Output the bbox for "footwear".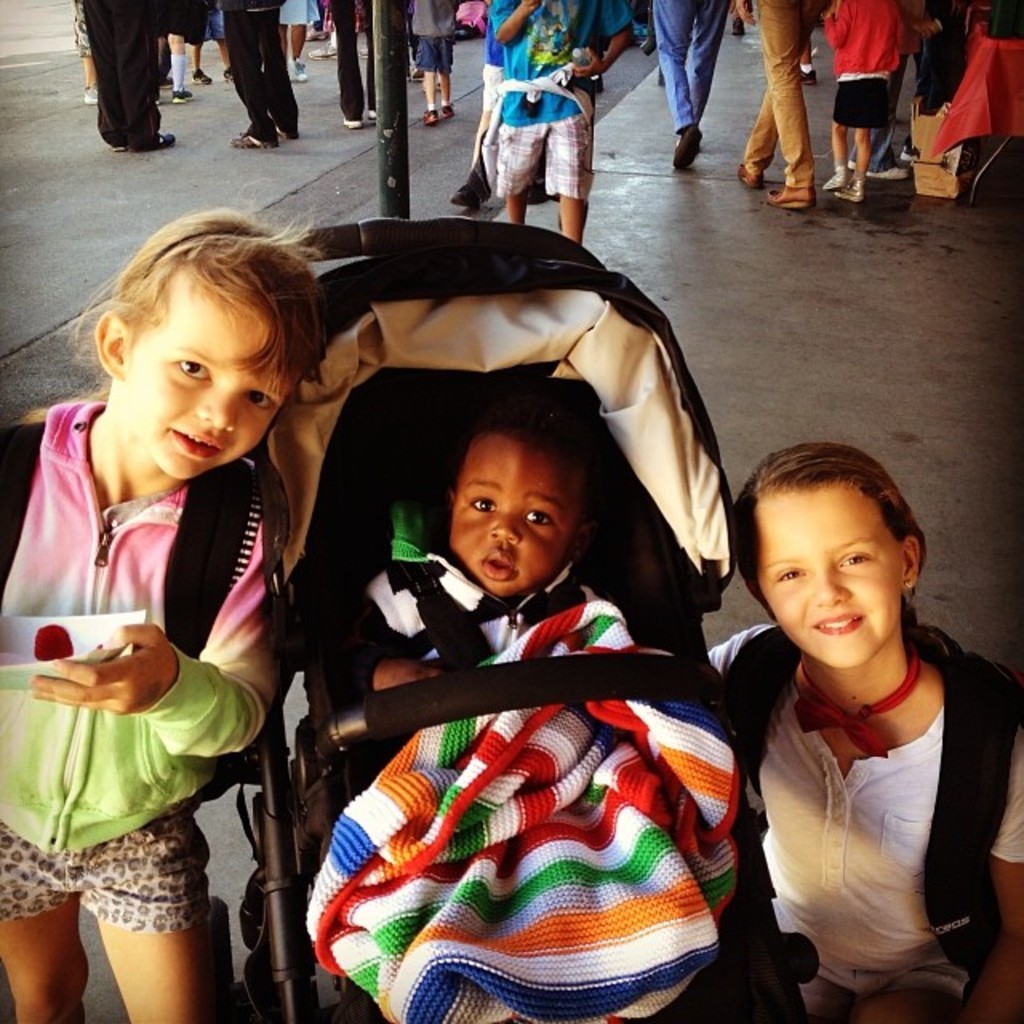
{"left": 363, "top": 107, "right": 379, "bottom": 126}.
